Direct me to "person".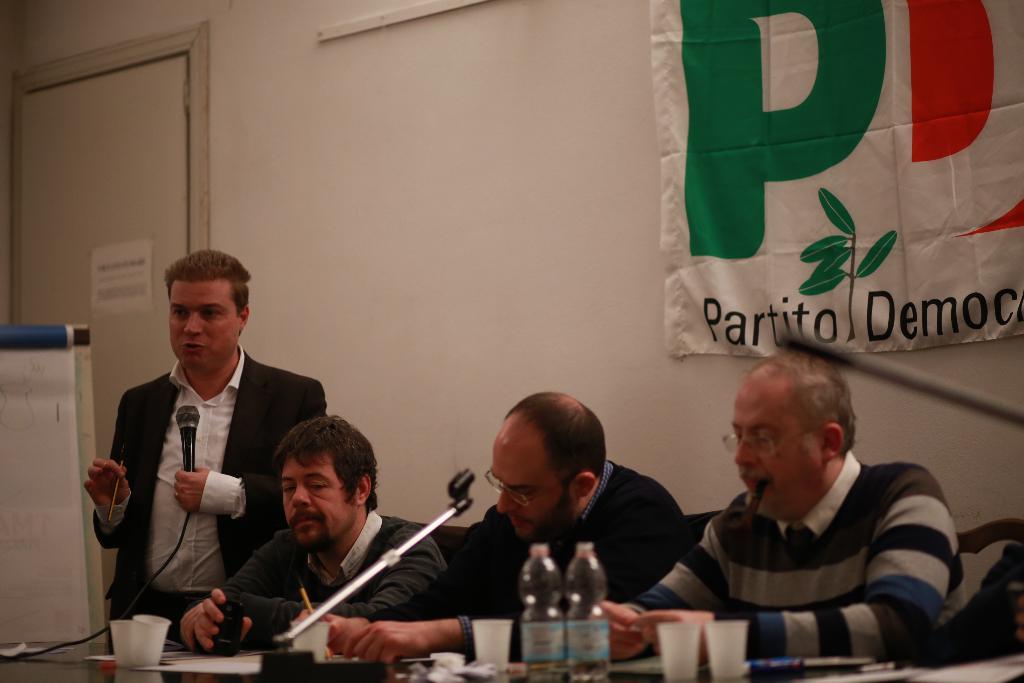
Direction: x1=652 y1=346 x2=957 y2=675.
